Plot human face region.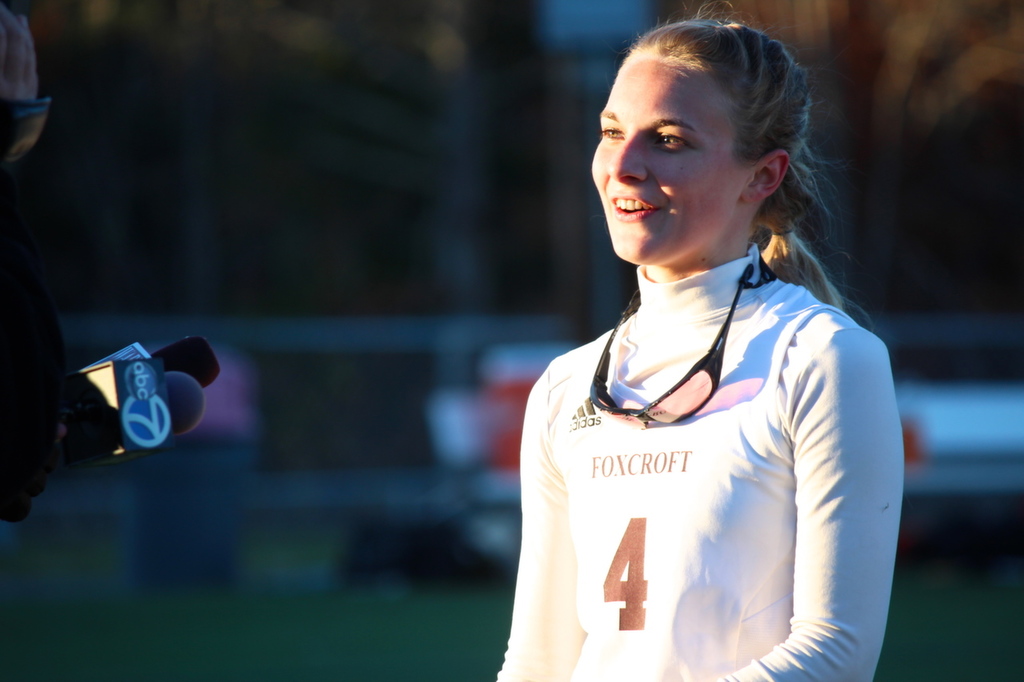
Plotted at {"left": 588, "top": 56, "right": 742, "bottom": 265}.
